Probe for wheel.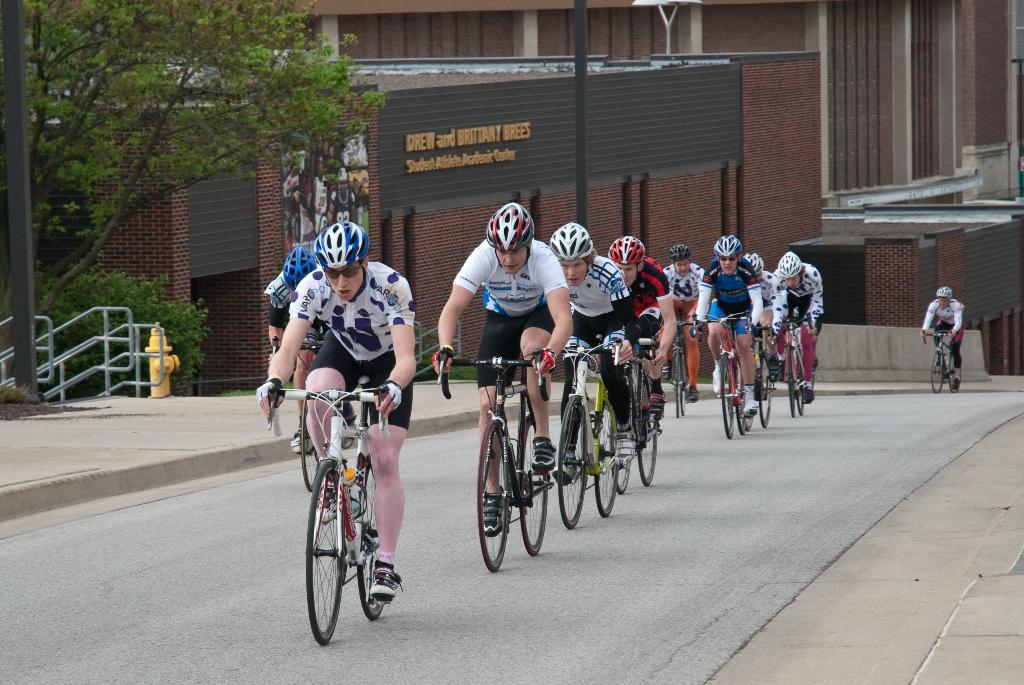
Probe result: l=787, t=344, r=795, b=415.
